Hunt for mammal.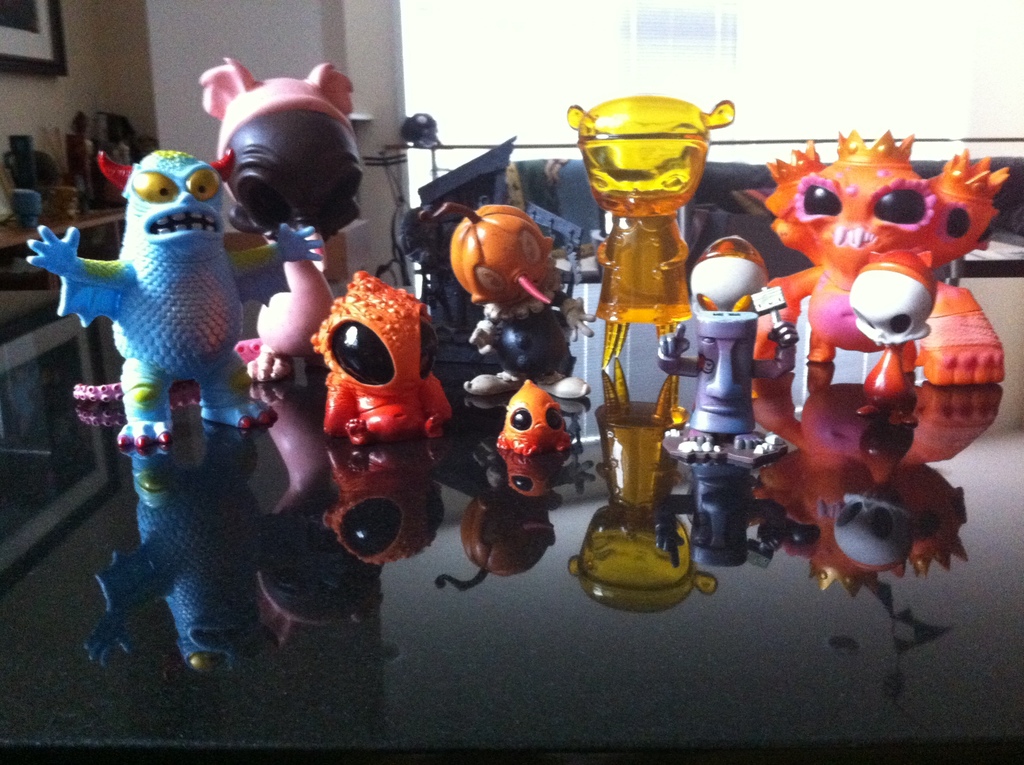
Hunted down at bbox(653, 293, 798, 468).
